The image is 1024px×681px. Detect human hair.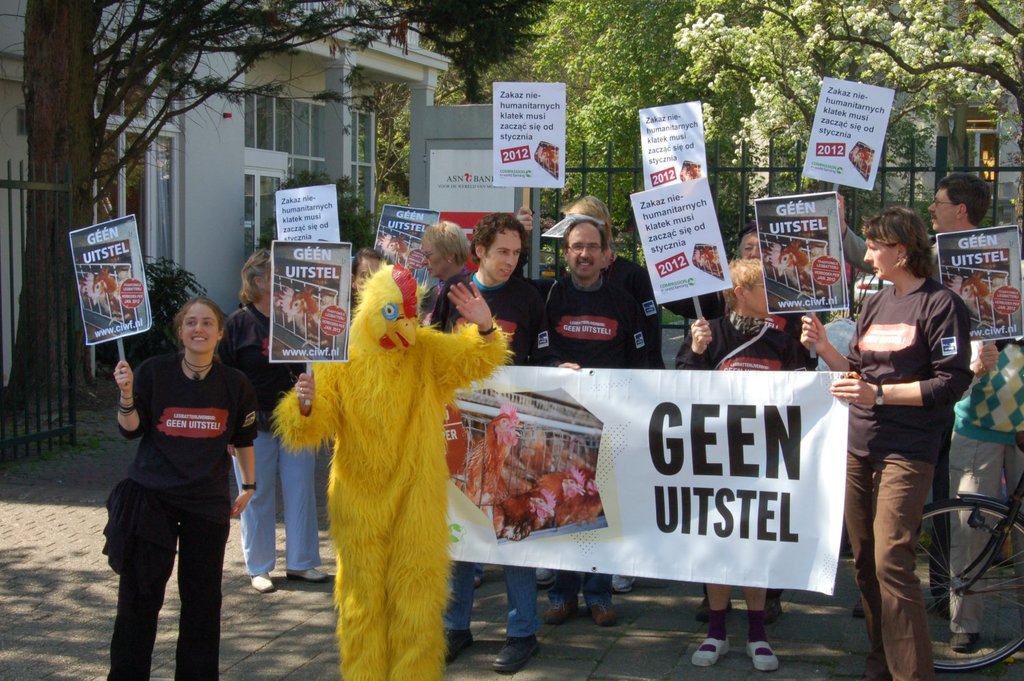
Detection: 422:219:471:272.
